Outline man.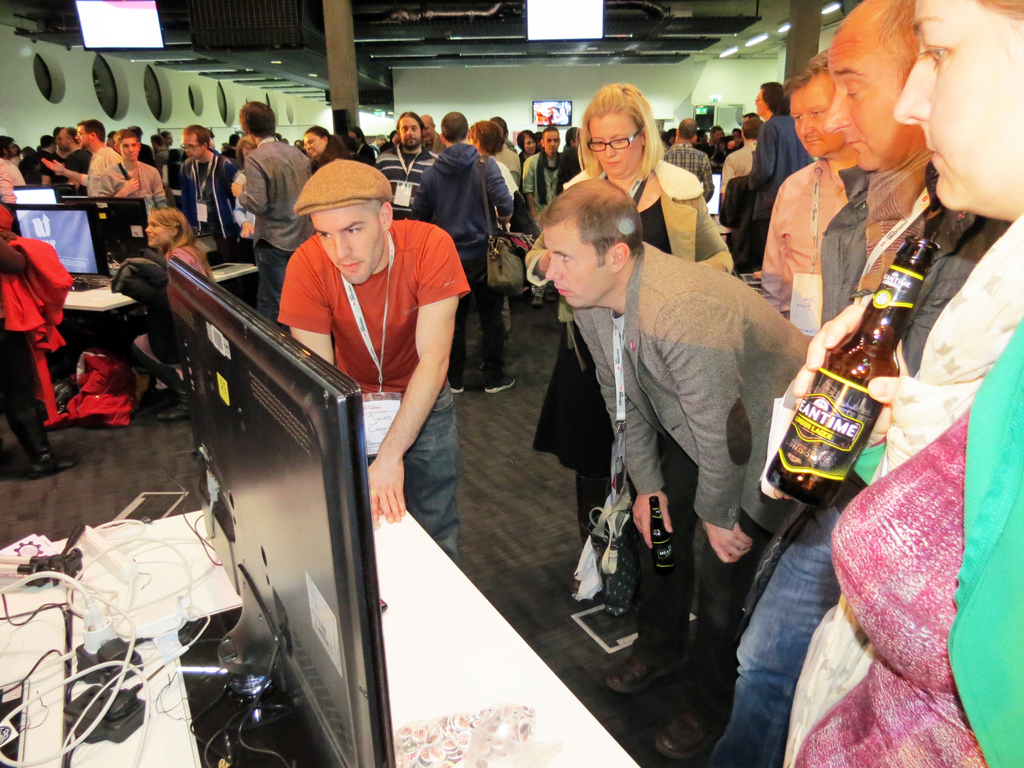
Outline: [x1=276, y1=157, x2=473, y2=562].
